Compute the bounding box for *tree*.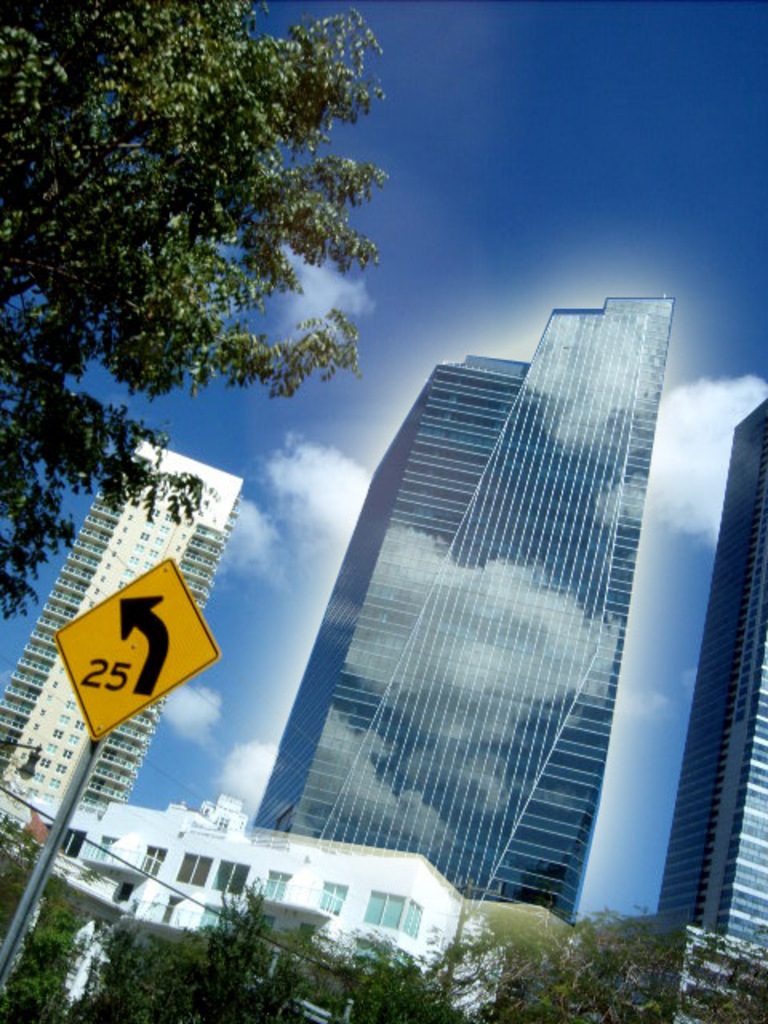
detection(0, 914, 80, 1022).
